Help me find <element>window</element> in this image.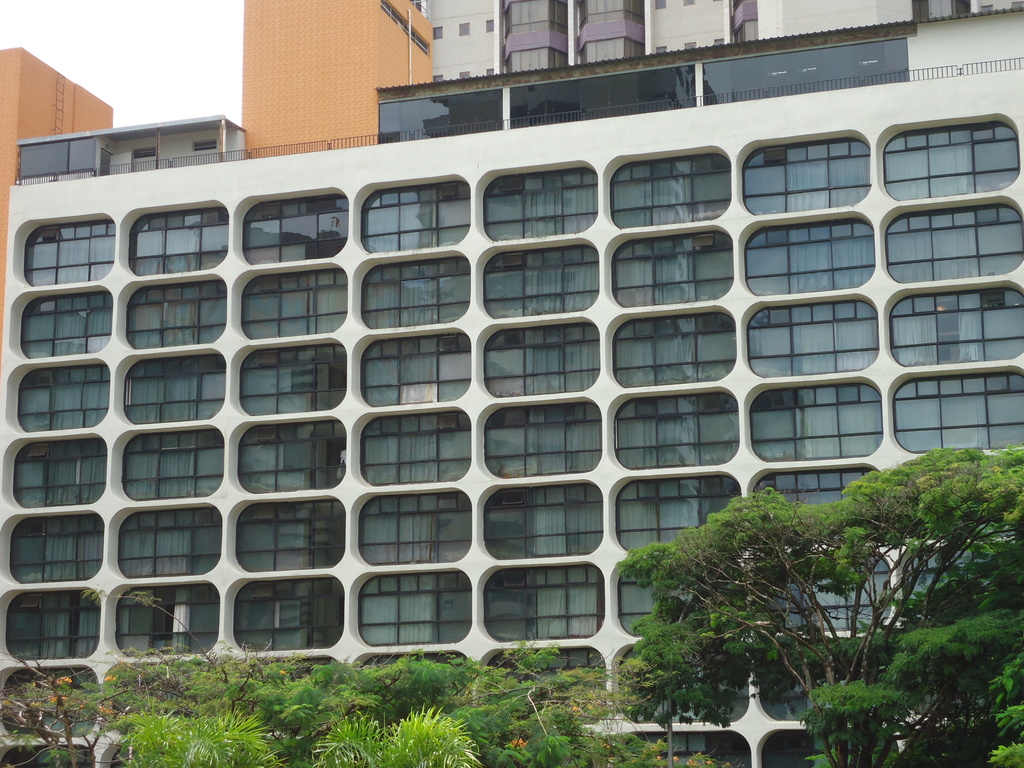
Found it: (left=605, top=228, right=739, bottom=307).
